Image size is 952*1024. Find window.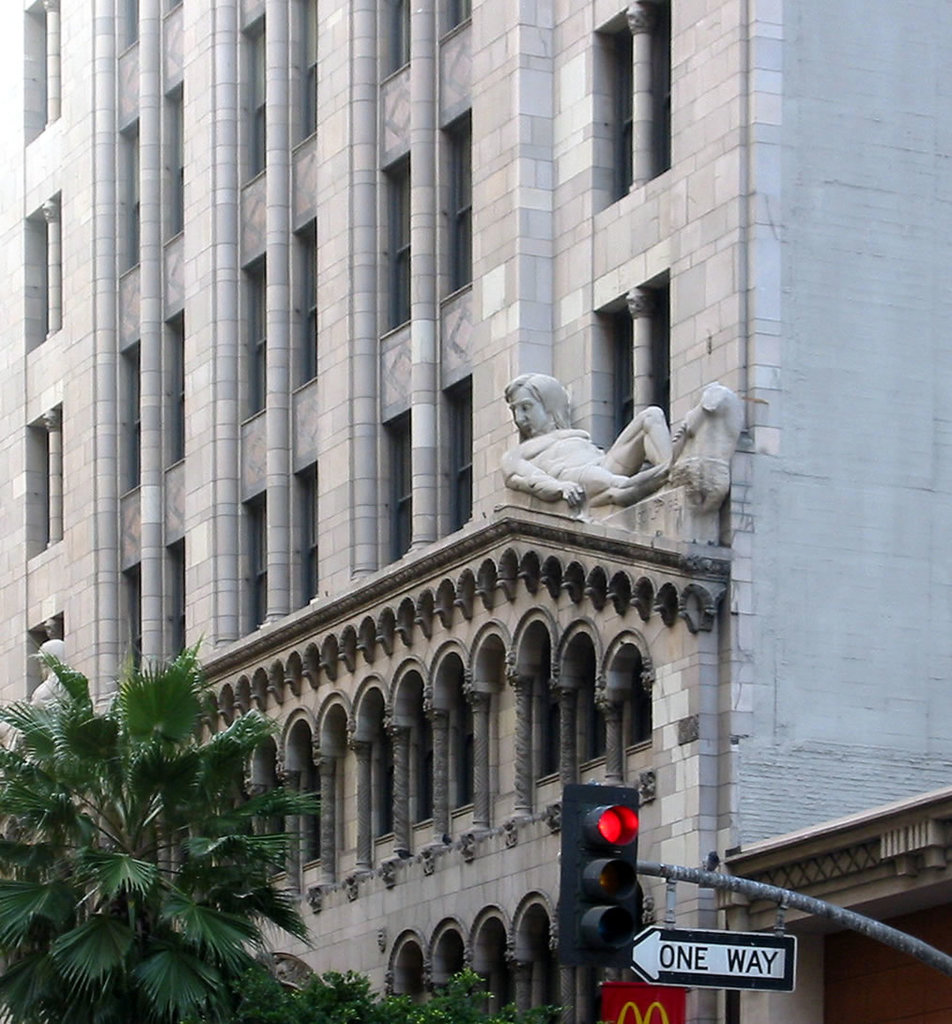
299,225,320,391.
